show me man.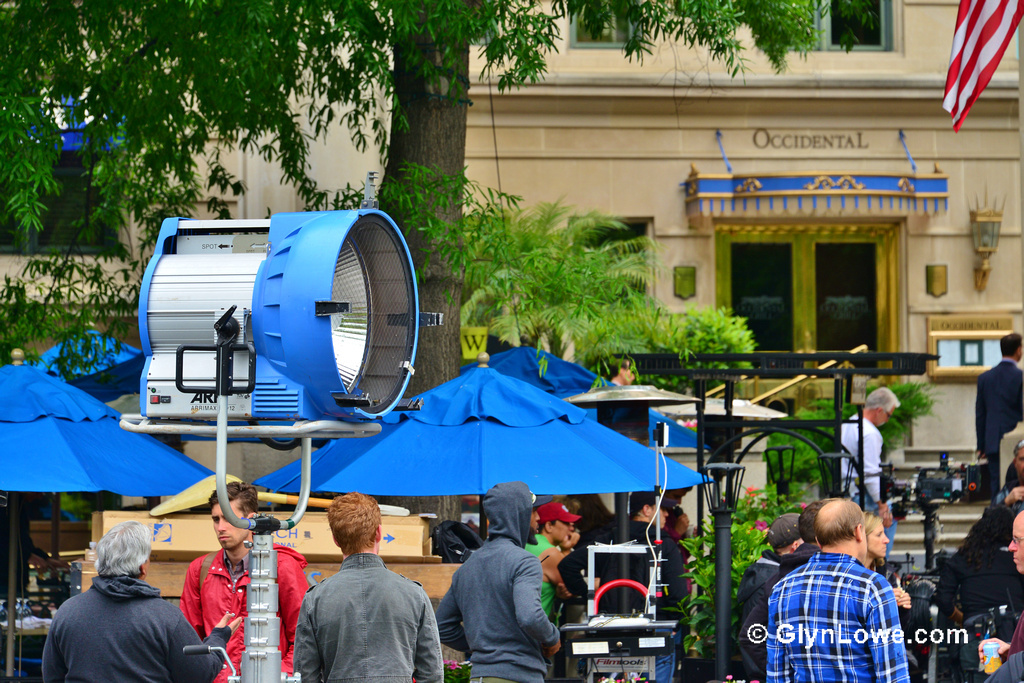
man is here: rect(978, 334, 1023, 475).
